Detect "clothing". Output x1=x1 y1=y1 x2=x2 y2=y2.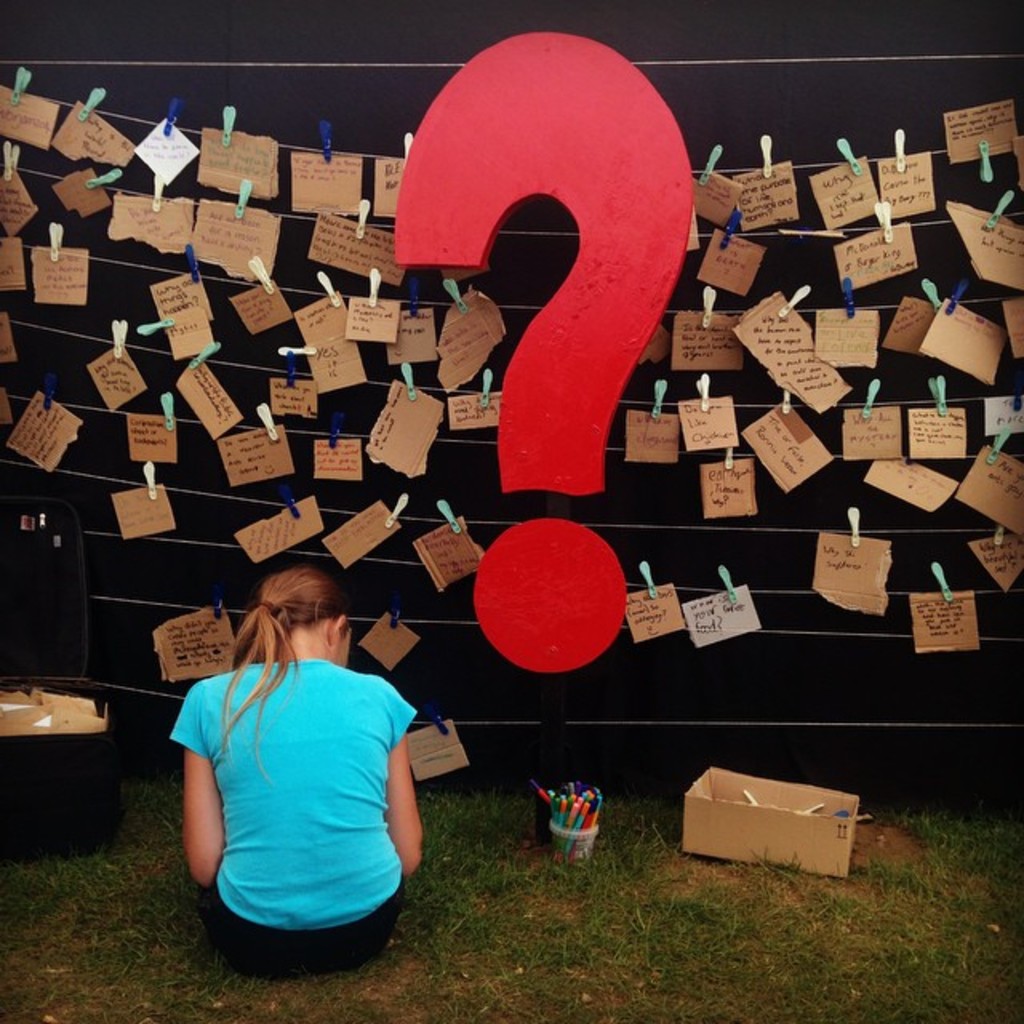
x1=178 y1=626 x2=442 y2=962.
